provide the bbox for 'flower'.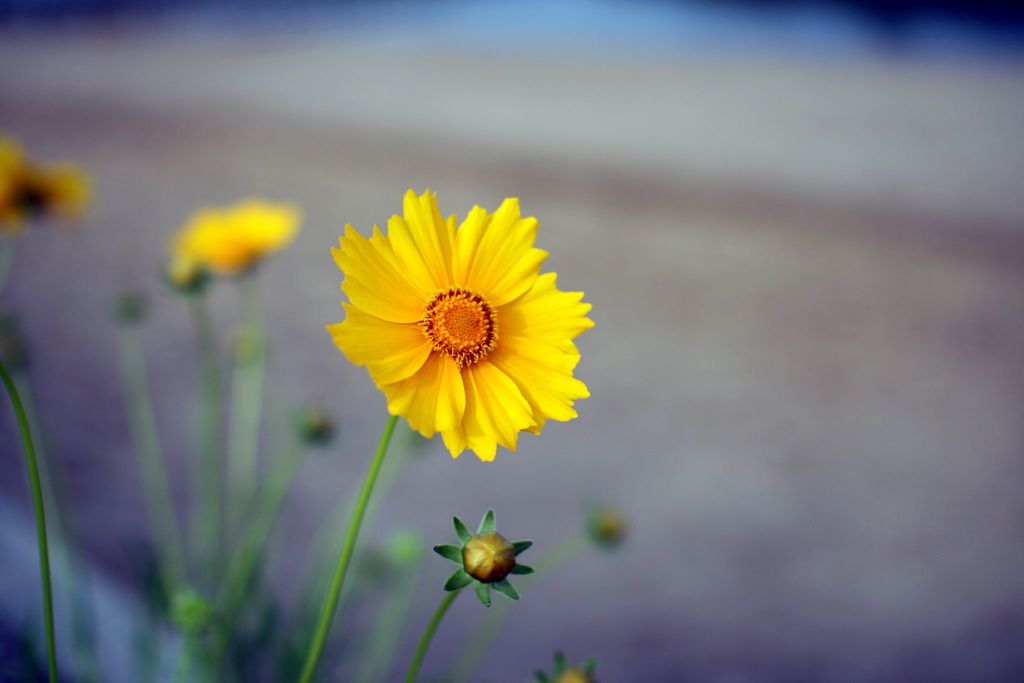
bbox=[0, 132, 92, 236].
